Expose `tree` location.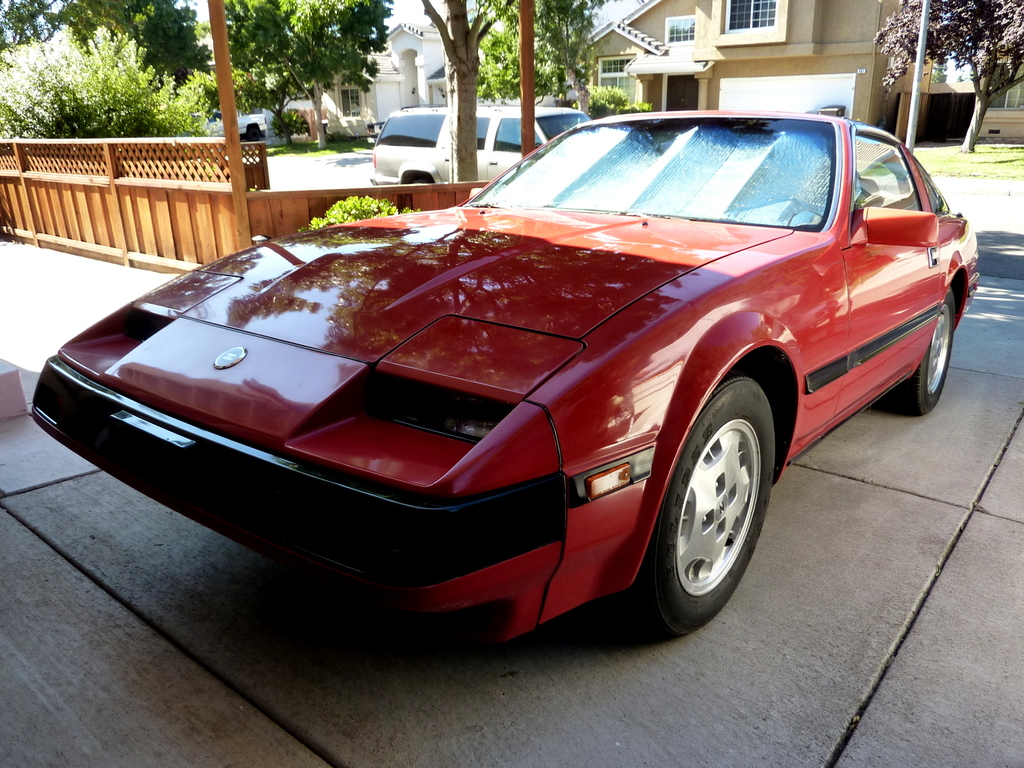
Exposed at (58, 0, 209, 84).
